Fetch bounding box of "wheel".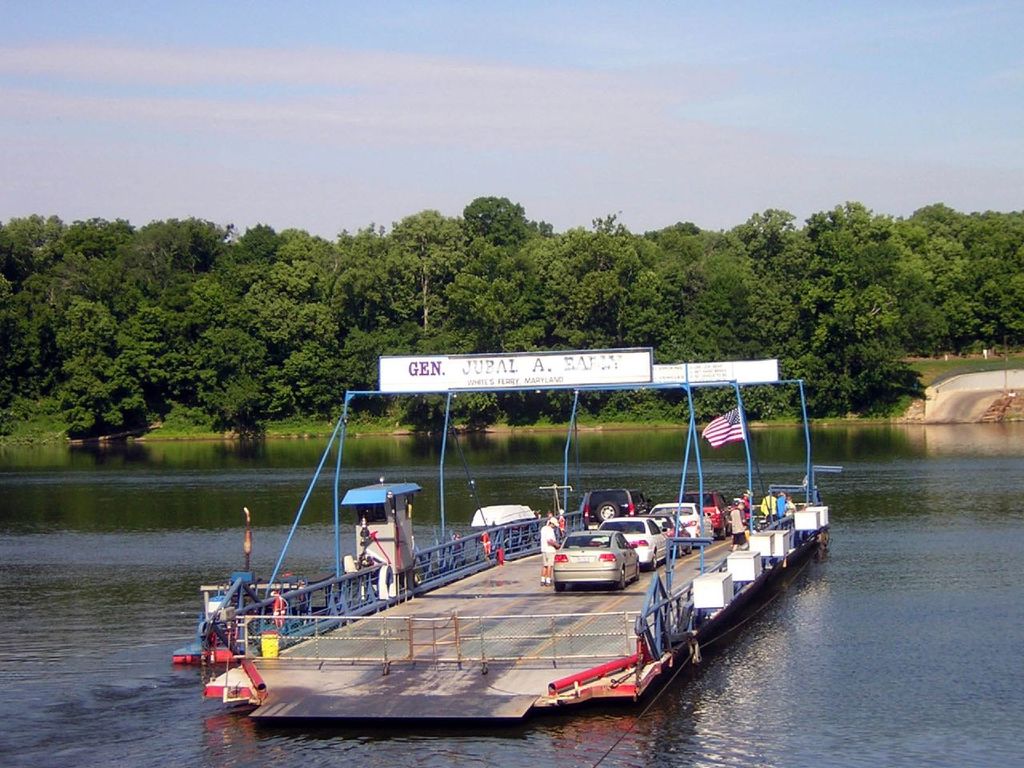
Bbox: (left=554, top=581, right=566, bottom=593).
